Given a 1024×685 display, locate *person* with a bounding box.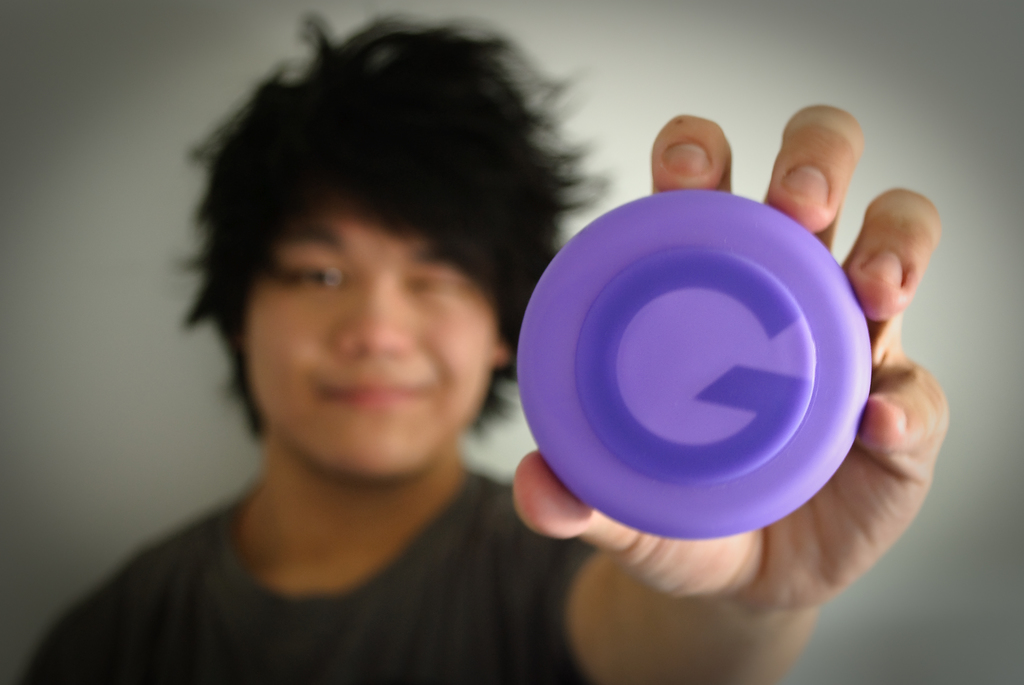
Located: box(22, 12, 948, 684).
